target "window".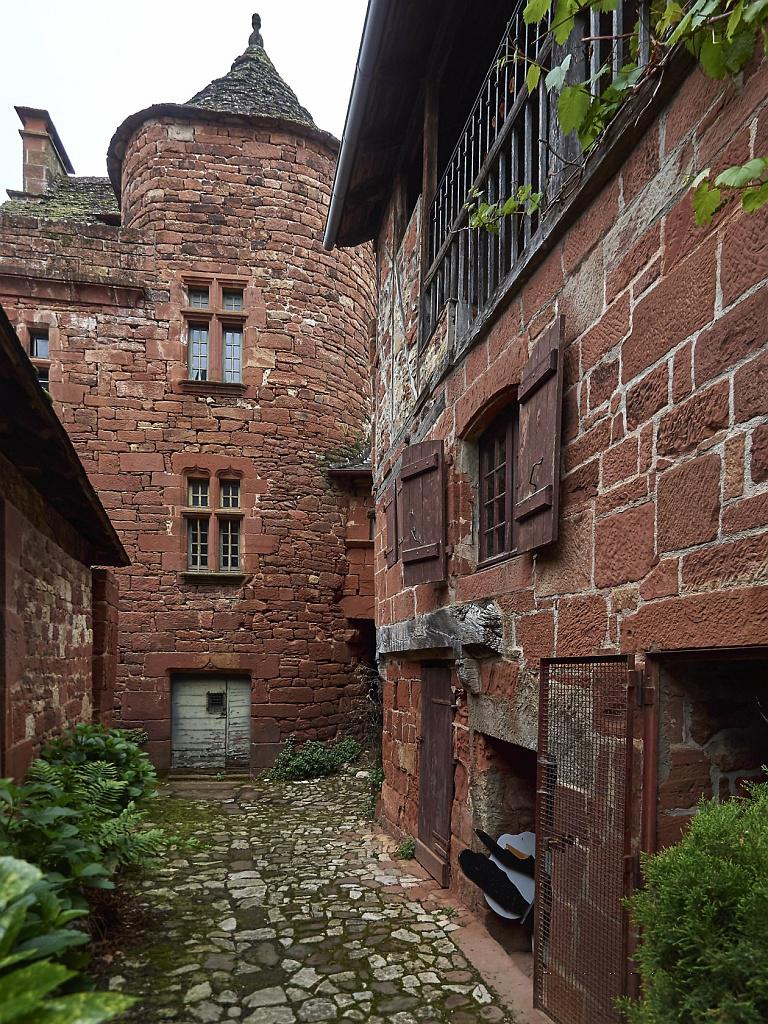
Target region: box(221, 324, 240, 383).
